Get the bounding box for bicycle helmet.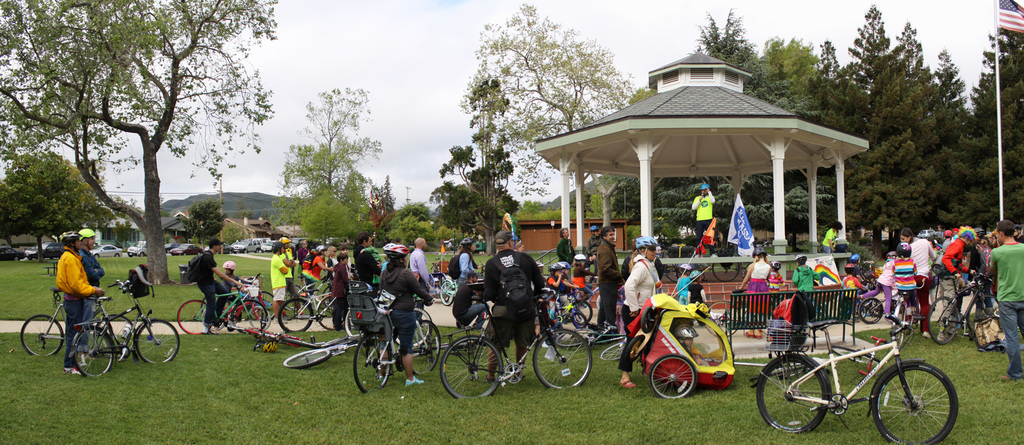
634,237,655,251.
